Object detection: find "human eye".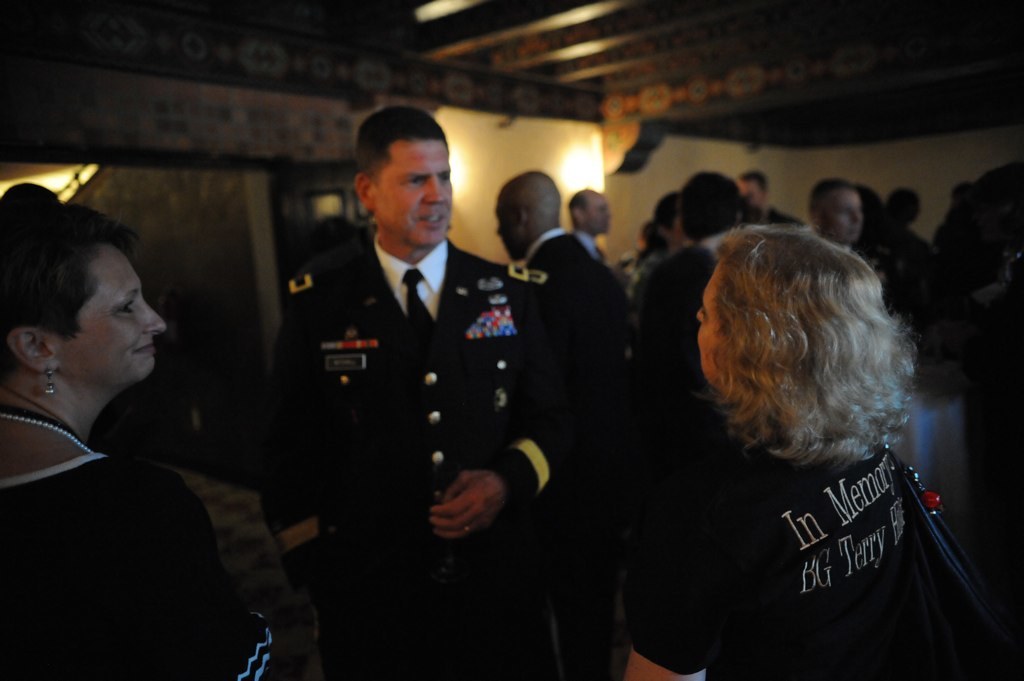
bbox=(406, 176, 425, 188).
